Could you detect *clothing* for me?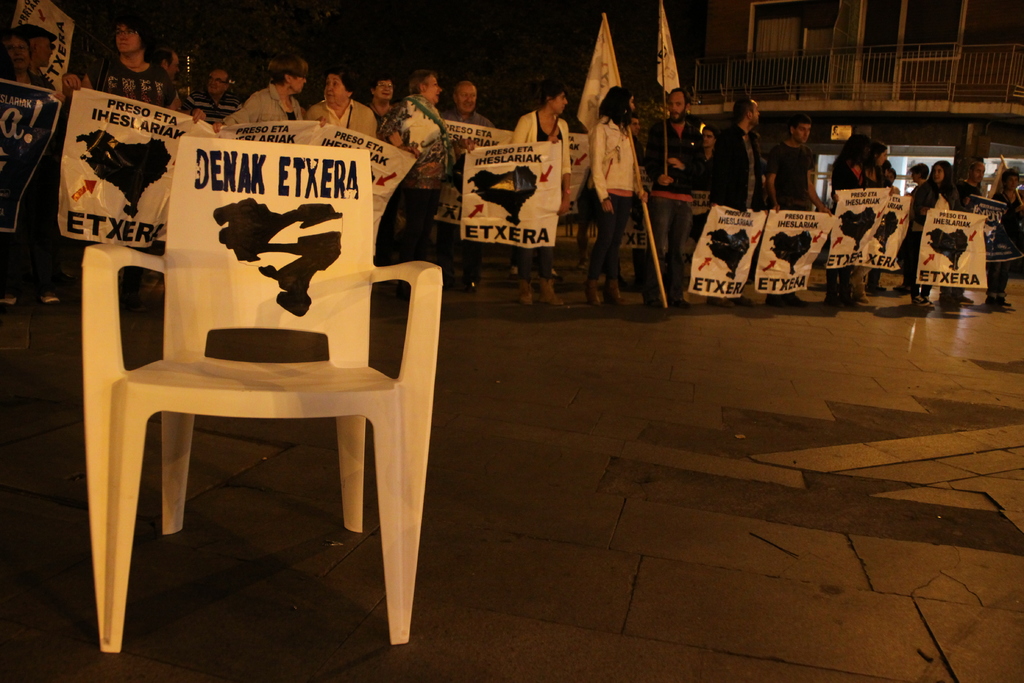
Detection result: box(309, 101, 374, 135).
